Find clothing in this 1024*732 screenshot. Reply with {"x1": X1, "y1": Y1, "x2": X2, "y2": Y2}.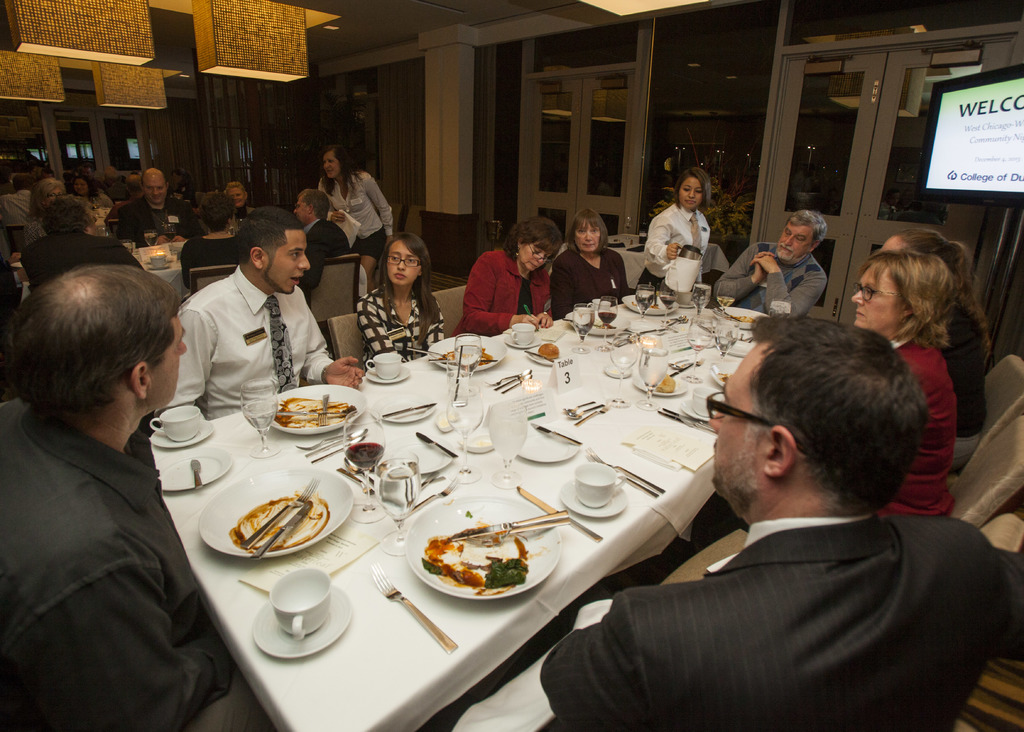
{"x1": 865, "y1": 330, "x2": 973, "y2": 528}.
